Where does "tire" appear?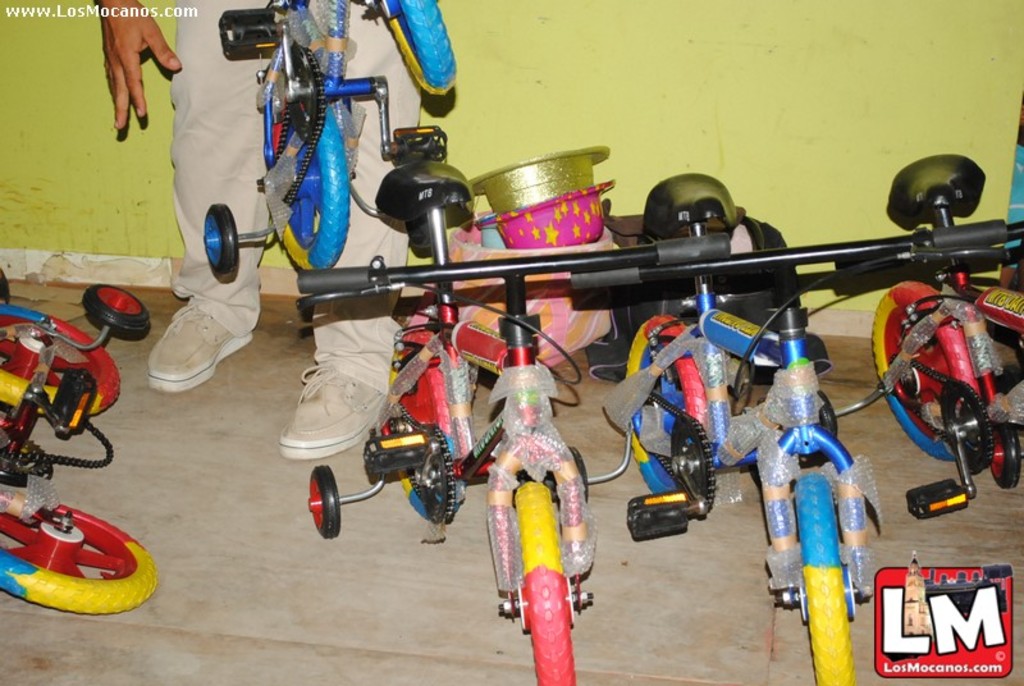
Appears at <bbox>867, 282, 992, 458</bbox>.
